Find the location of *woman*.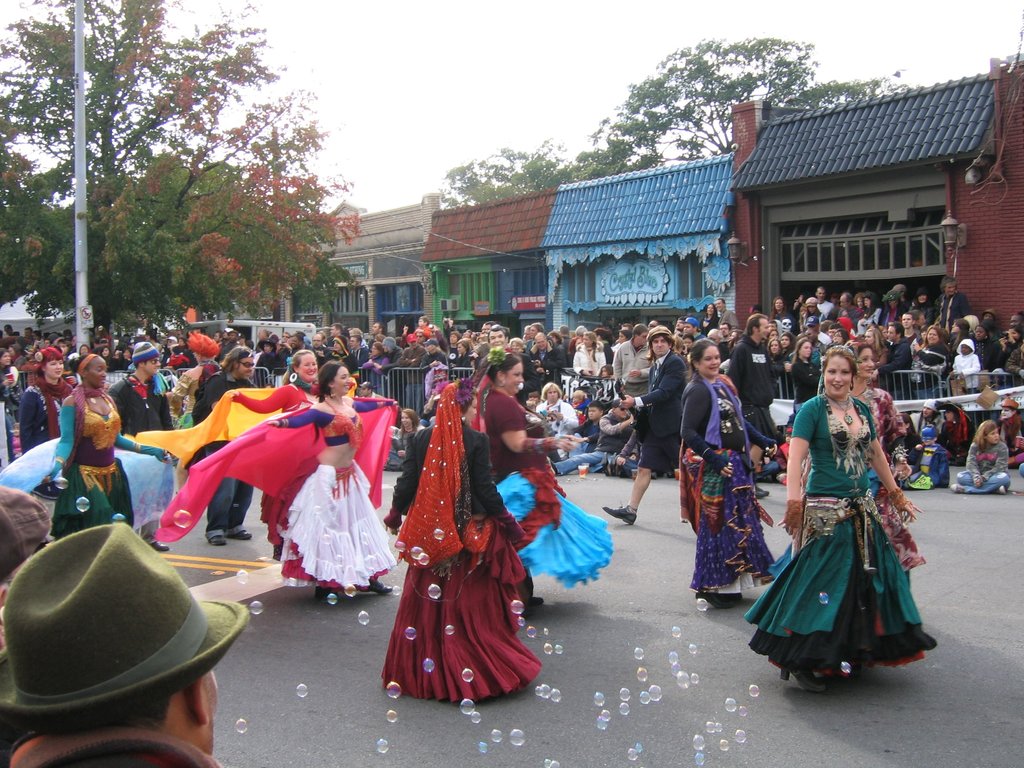
Location: 973:324:996:376.
